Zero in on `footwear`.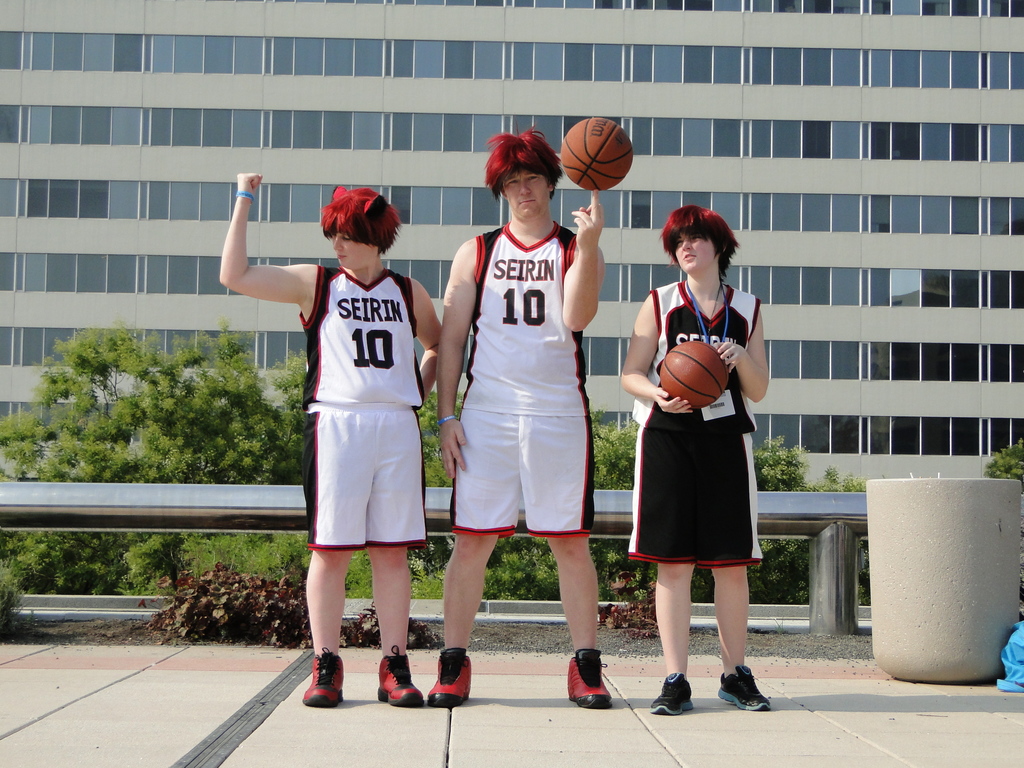
Zeroed in: 650:669:701:716.
